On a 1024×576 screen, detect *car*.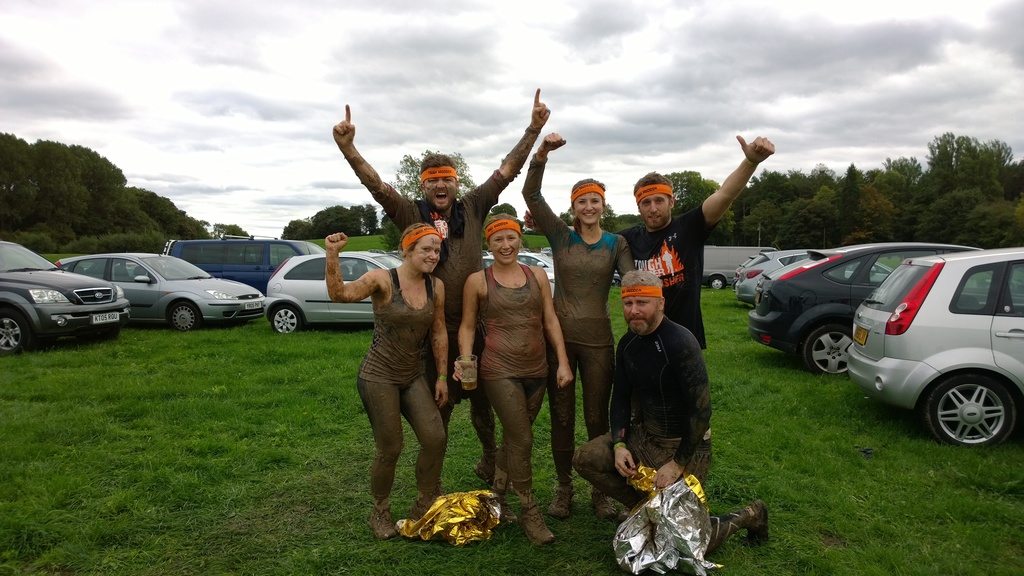
Rect(59, 247, 264, 332).
